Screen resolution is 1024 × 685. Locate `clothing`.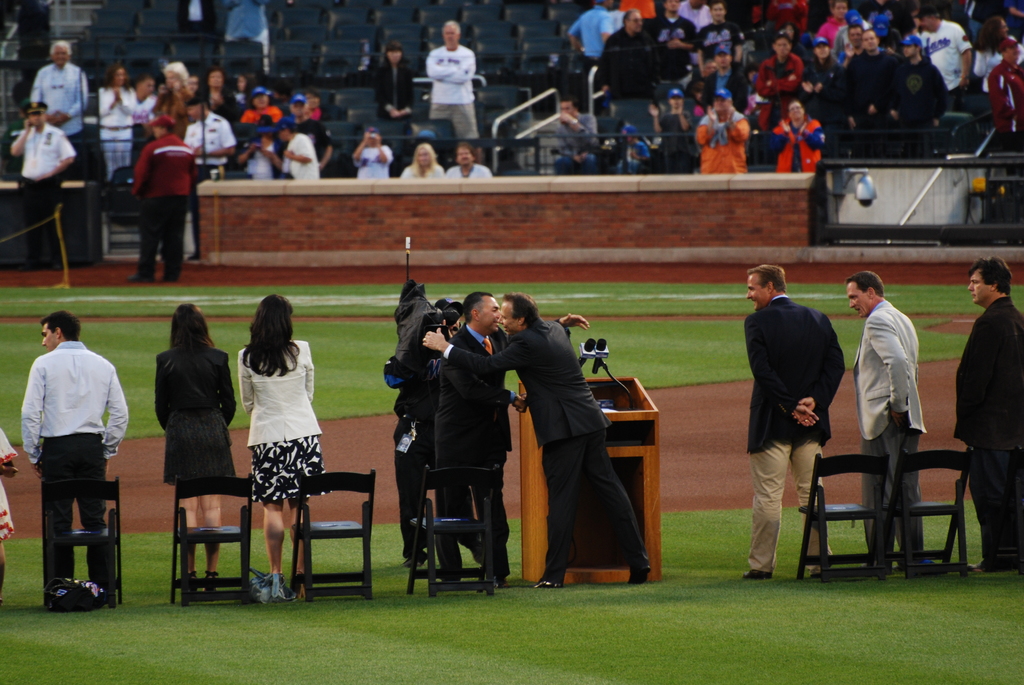
[left=280, top=136, right=324, bottom=184].
